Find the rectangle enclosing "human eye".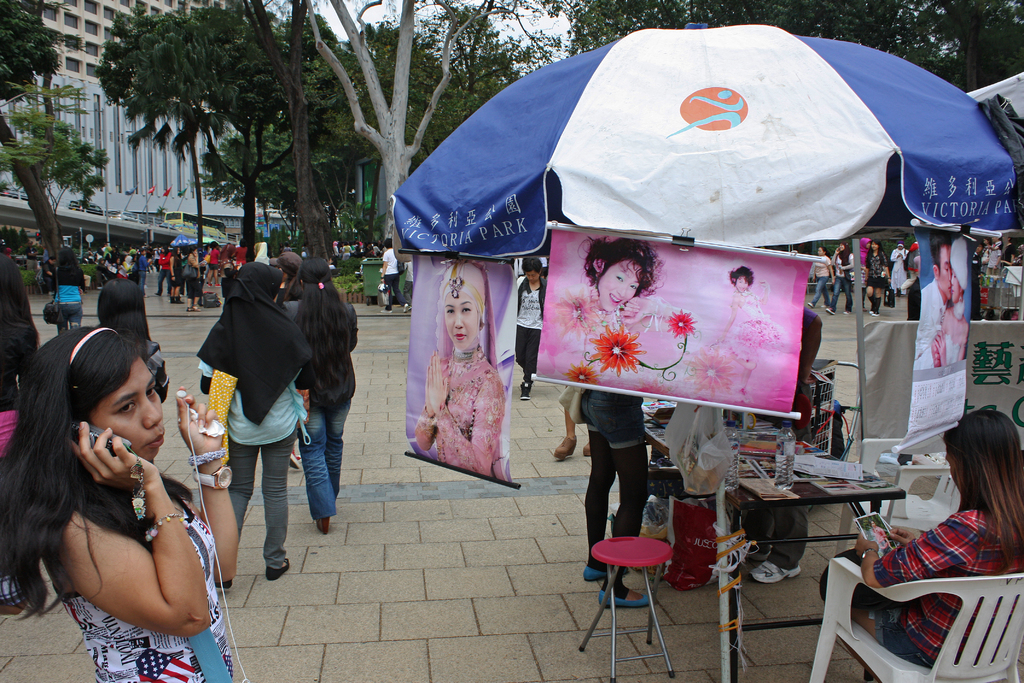
x1=612, y1=273, x2=626, y2=283.
